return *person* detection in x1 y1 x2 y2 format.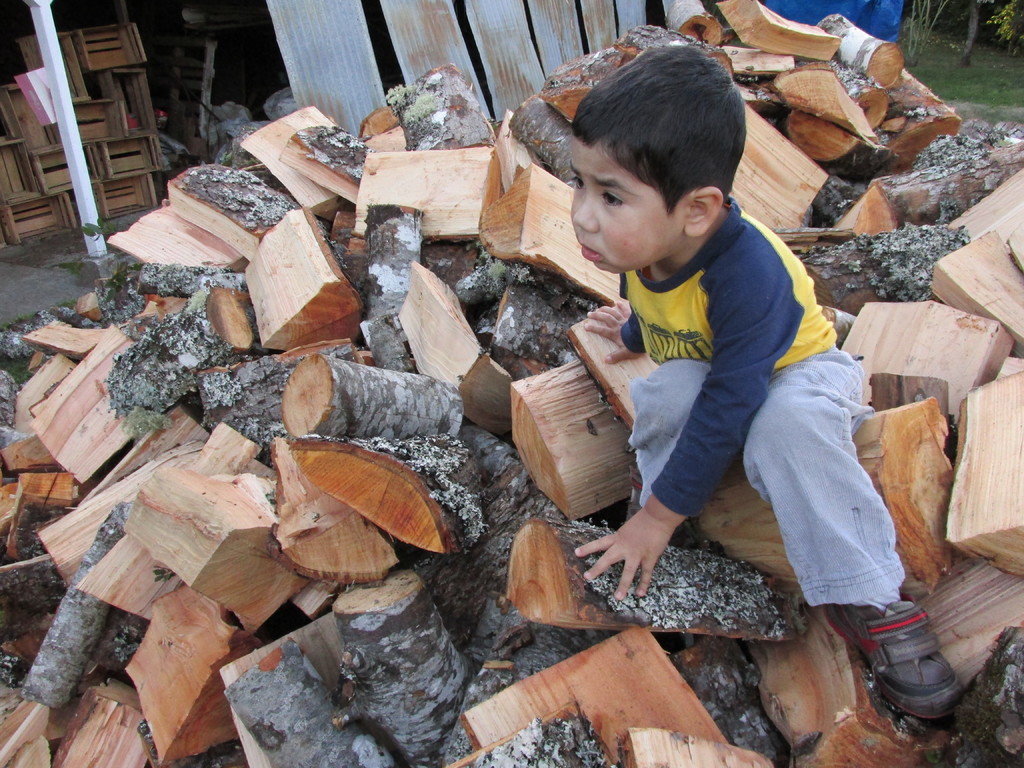
552 78 874 658.
